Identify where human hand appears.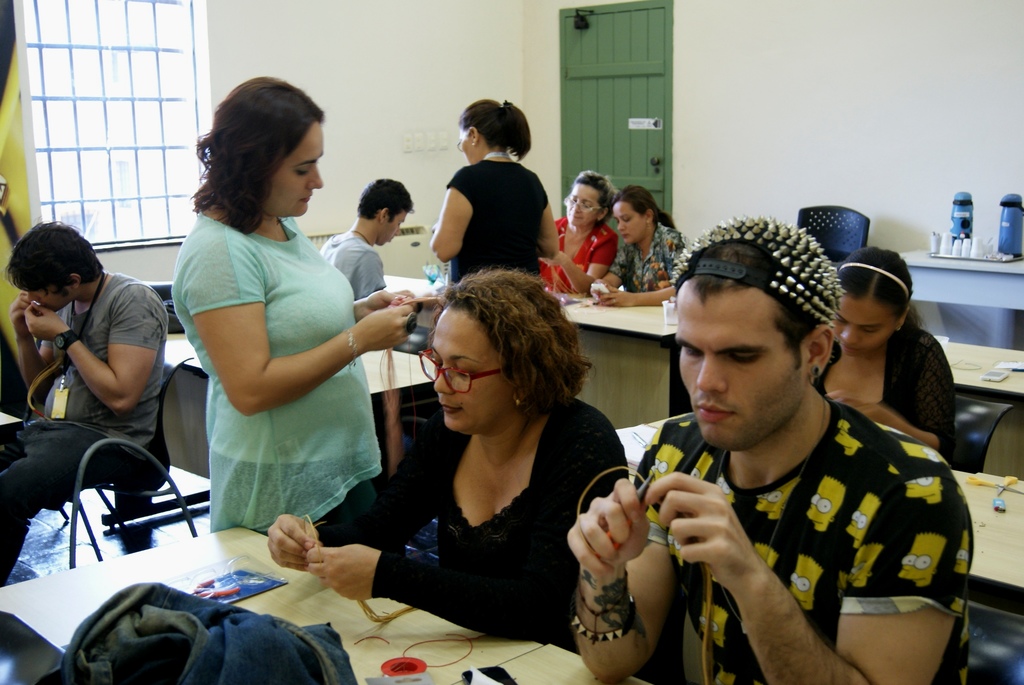
Appears at [539, 251, 570, 269].
